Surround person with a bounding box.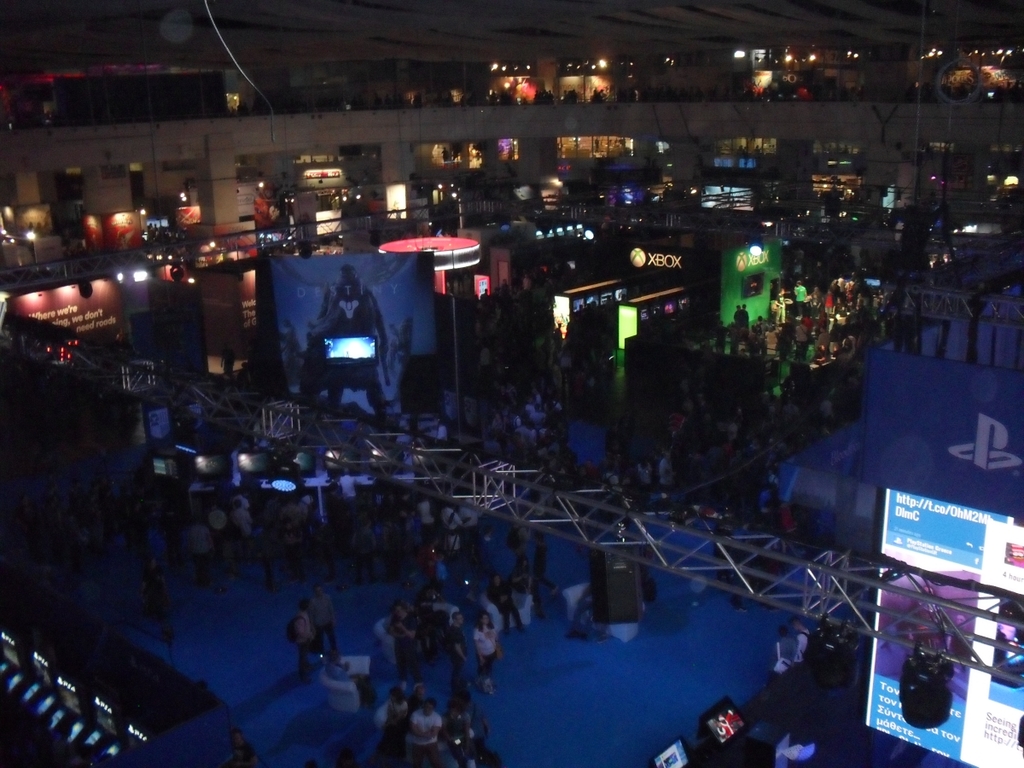
select_region(445, 613, 472, 700).
